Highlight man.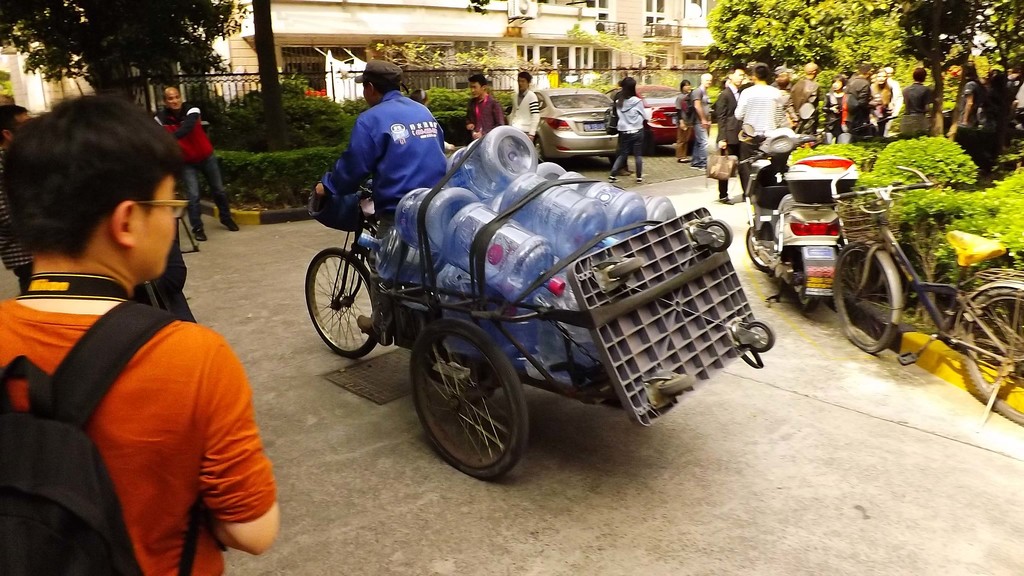
Highlighted region: {"x1": 463, "y1": 72, "x2": 505, "y2": 141}.
